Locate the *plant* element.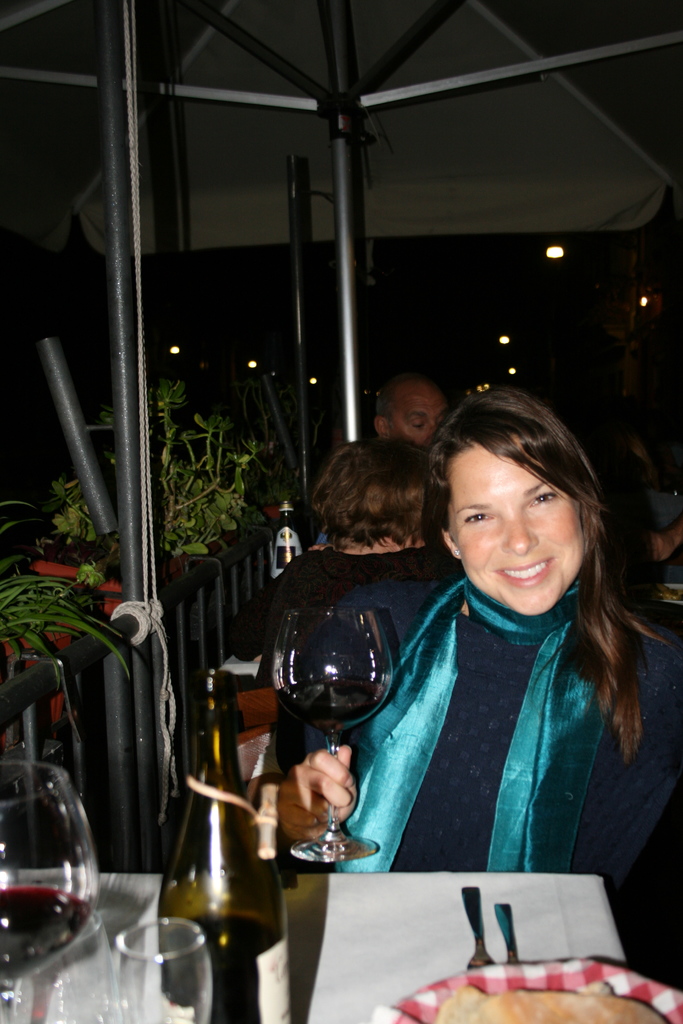
Element bbox: crop(0, 498, 135, 698).
